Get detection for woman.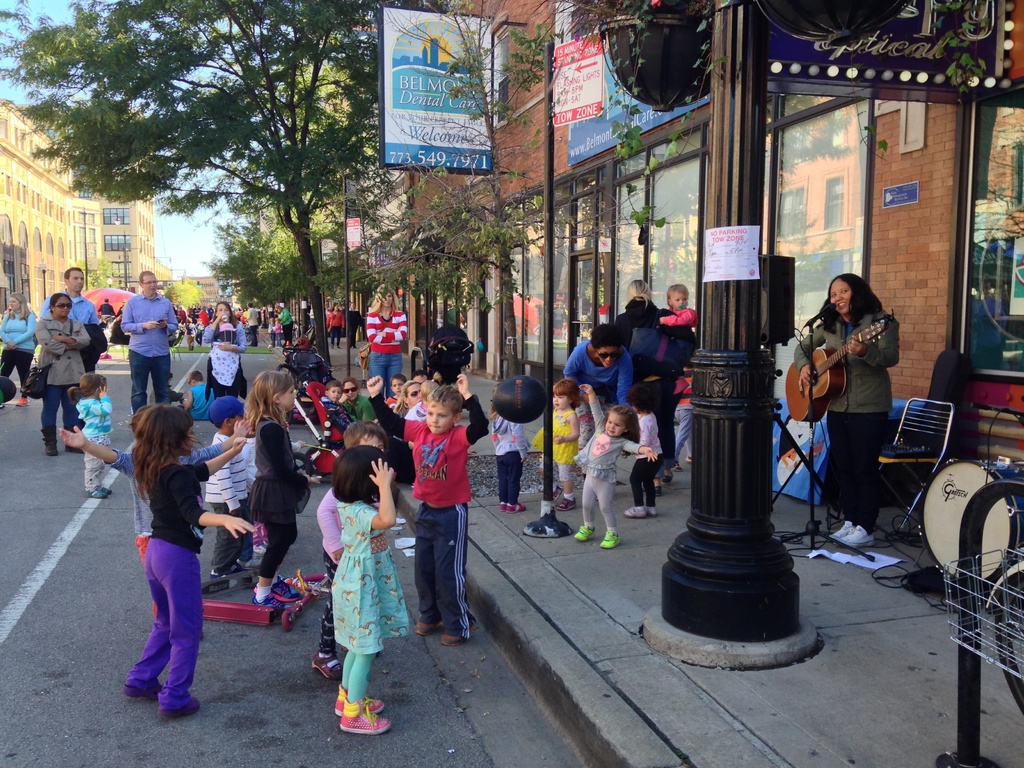
Detection: {"x1": 39, "y1": 294, "x2": 92, "y2": 455}.
